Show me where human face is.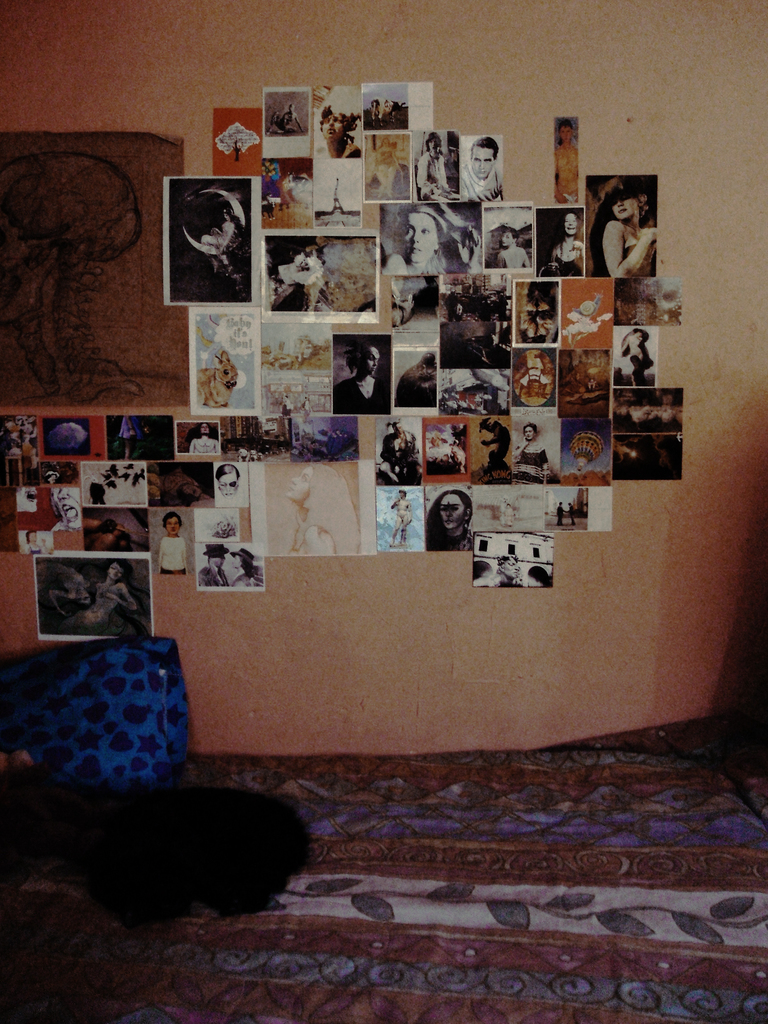
human face is at [273, 239, 326, 292].
